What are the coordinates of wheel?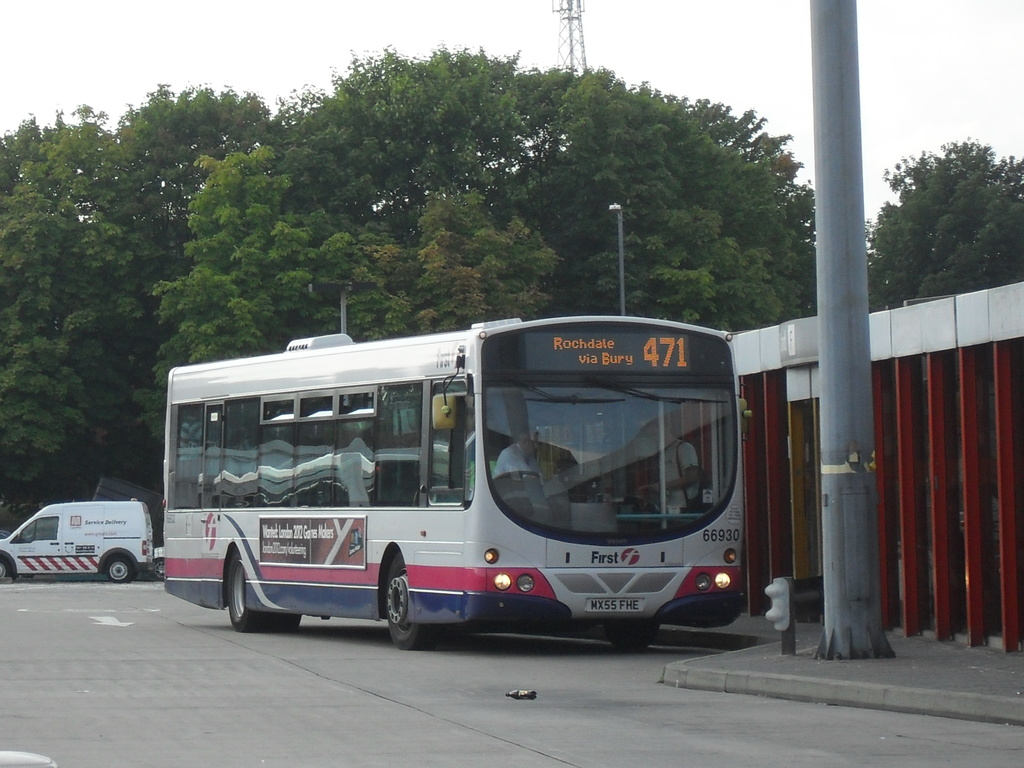
x1=0, y1=558, x2=10, y2=580.
